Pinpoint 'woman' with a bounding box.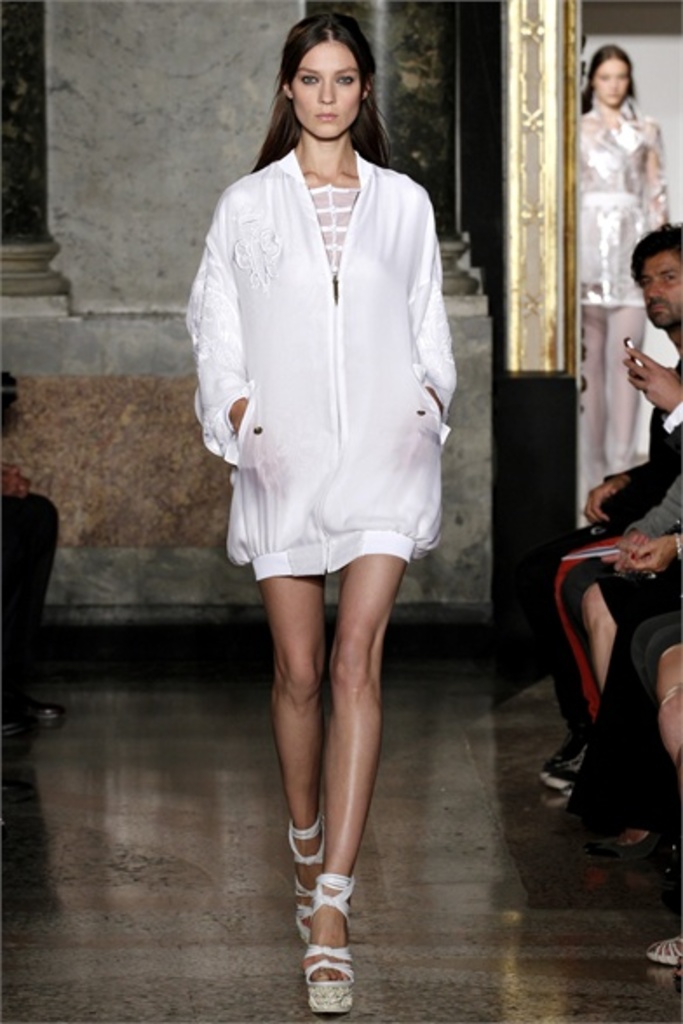
Rect(566, 42, 673, 503).
